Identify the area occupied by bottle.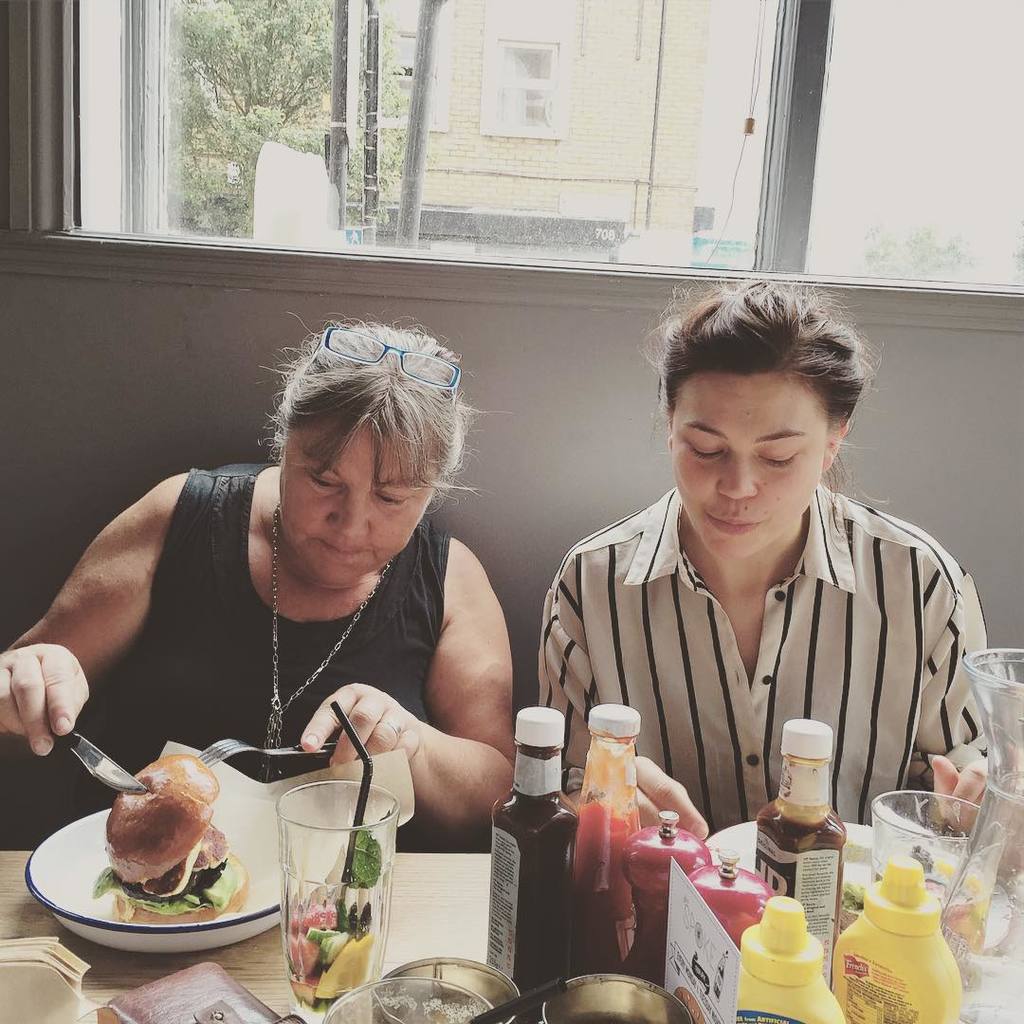
Area: (x1=559, y1=698, x2=650, y2=990).
